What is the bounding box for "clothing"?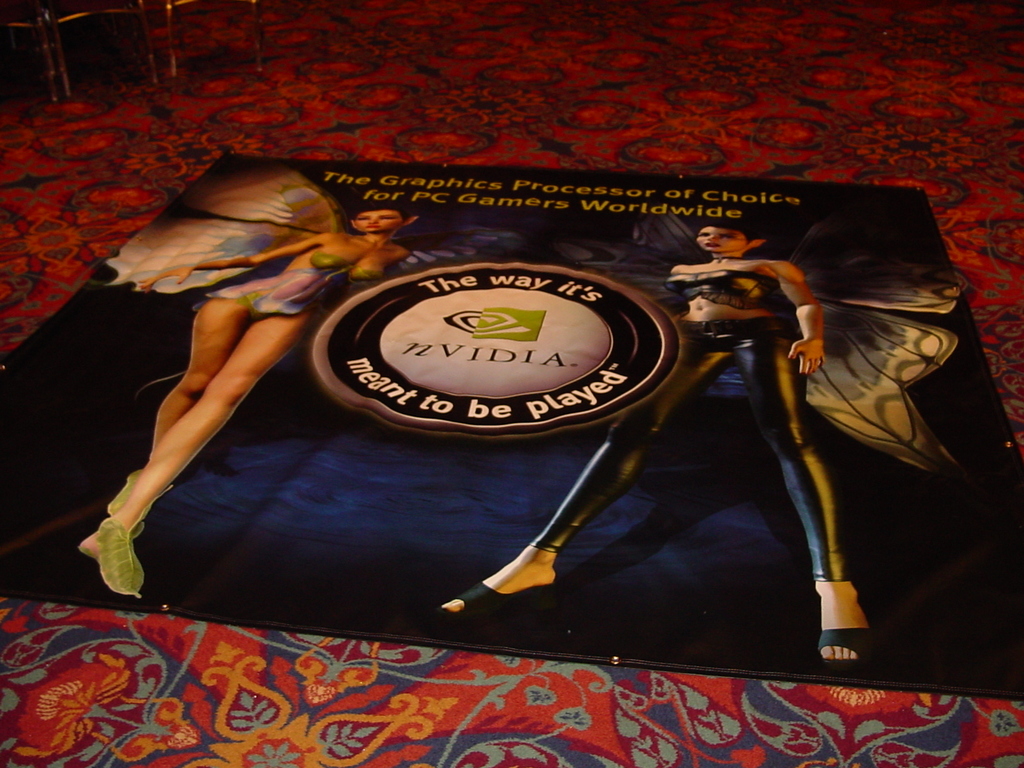
<bbox>86, 168, 408, 315</bbox>.
